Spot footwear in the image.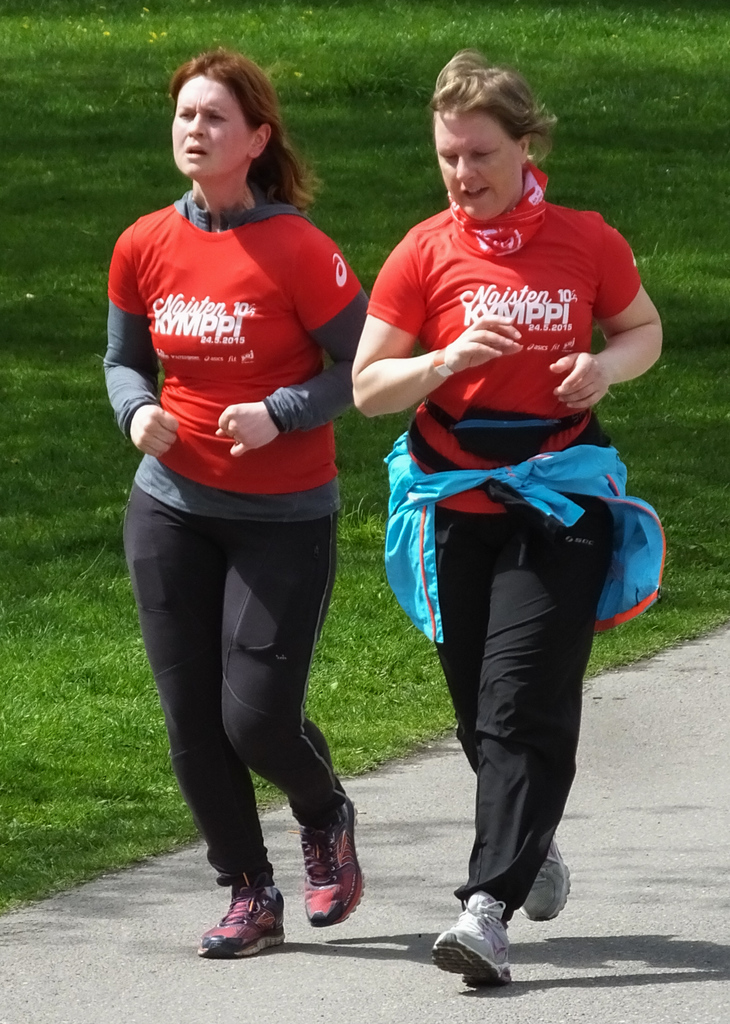
footwear found at locate(298, 804, 367, 925).
